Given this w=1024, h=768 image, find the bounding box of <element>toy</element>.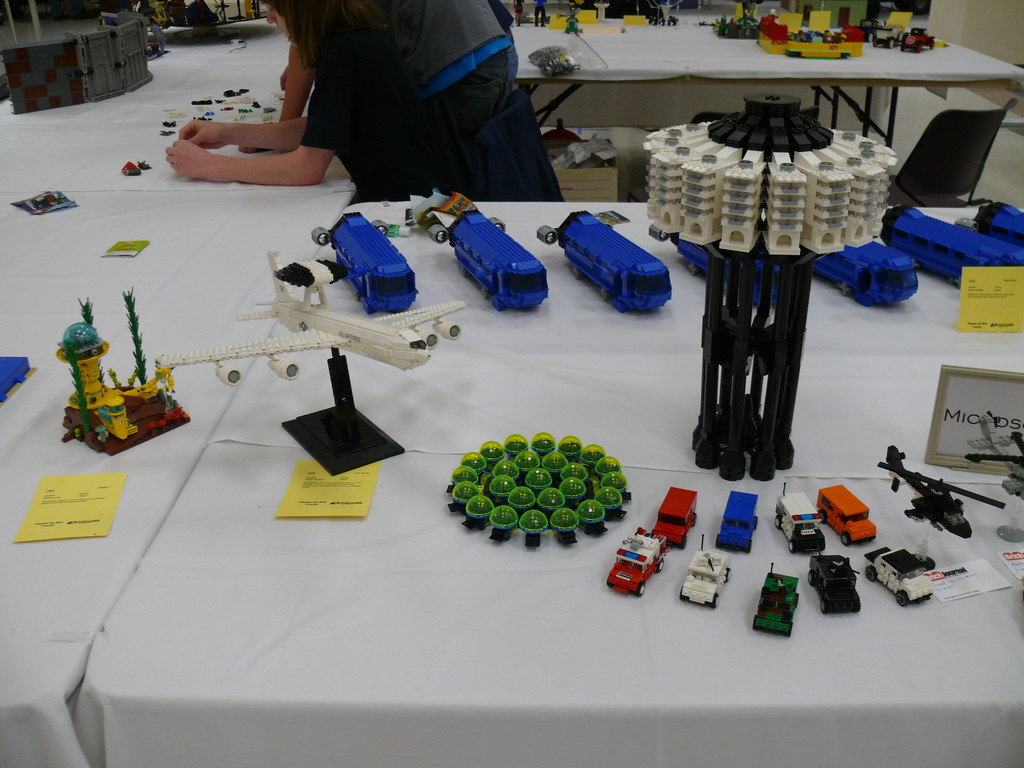
crop(721, 487, 760, 550).
